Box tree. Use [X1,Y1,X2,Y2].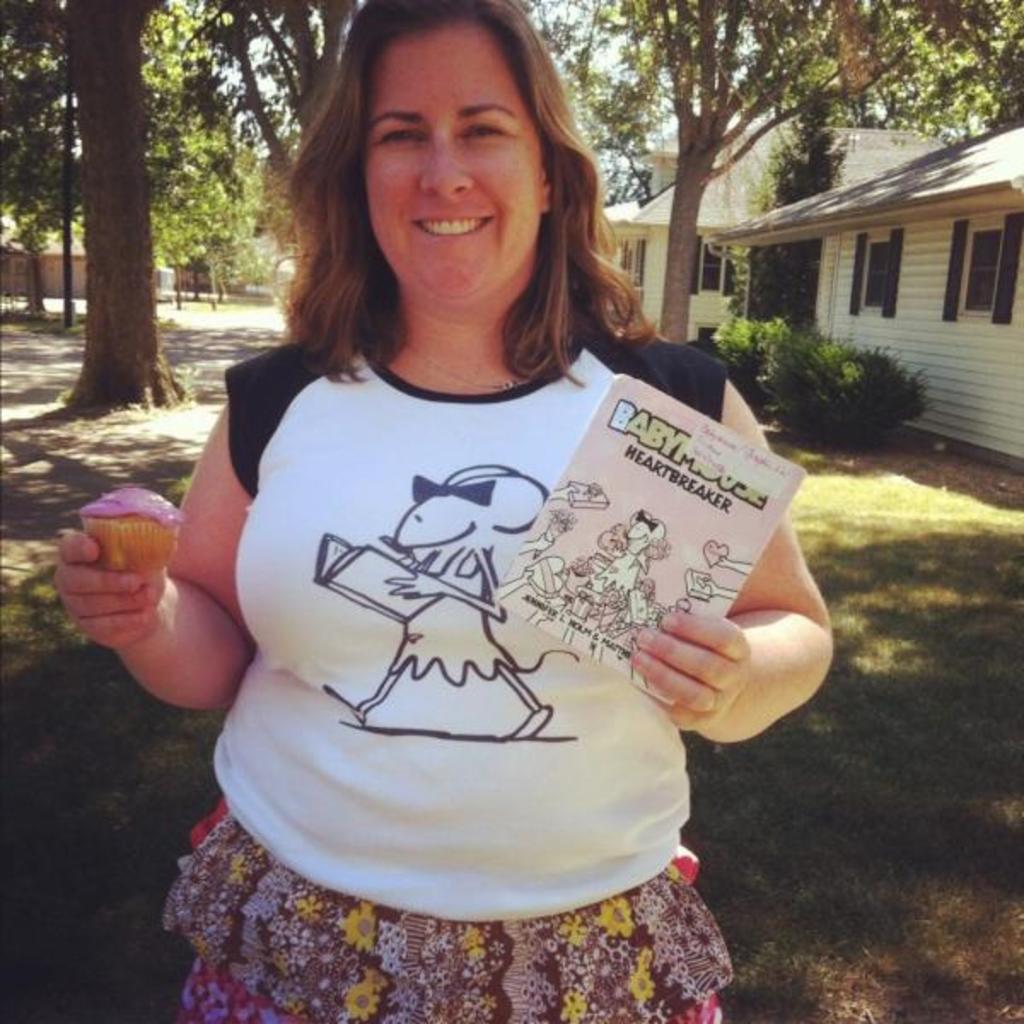
[758,97,872,326].
